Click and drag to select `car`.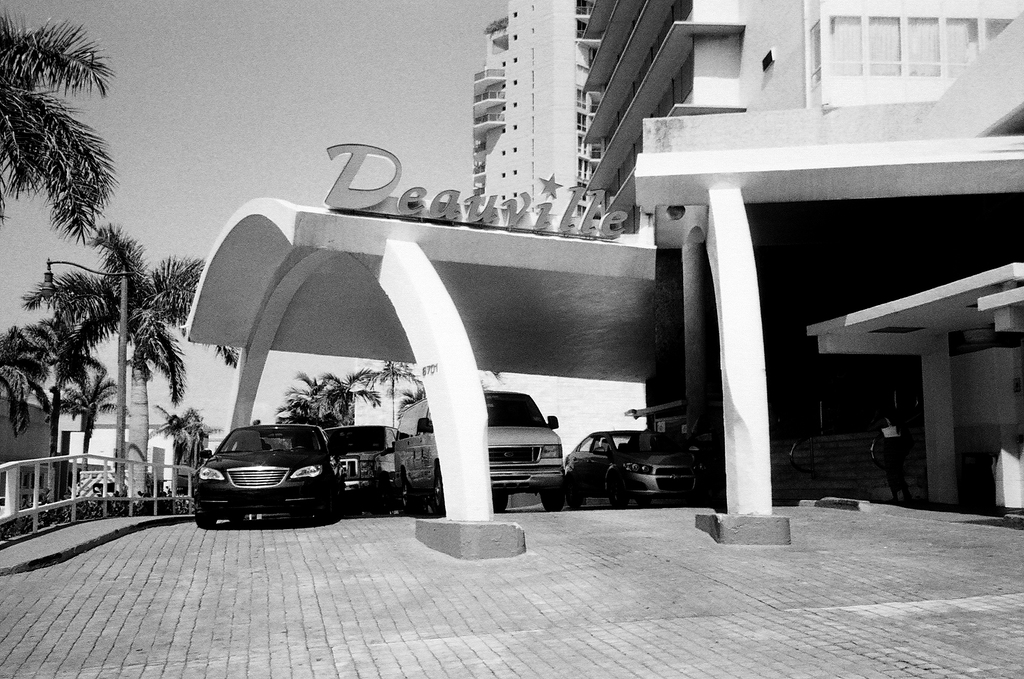
Selection: pyautogui.locateOnScreen(182, 416, 352, 526).
